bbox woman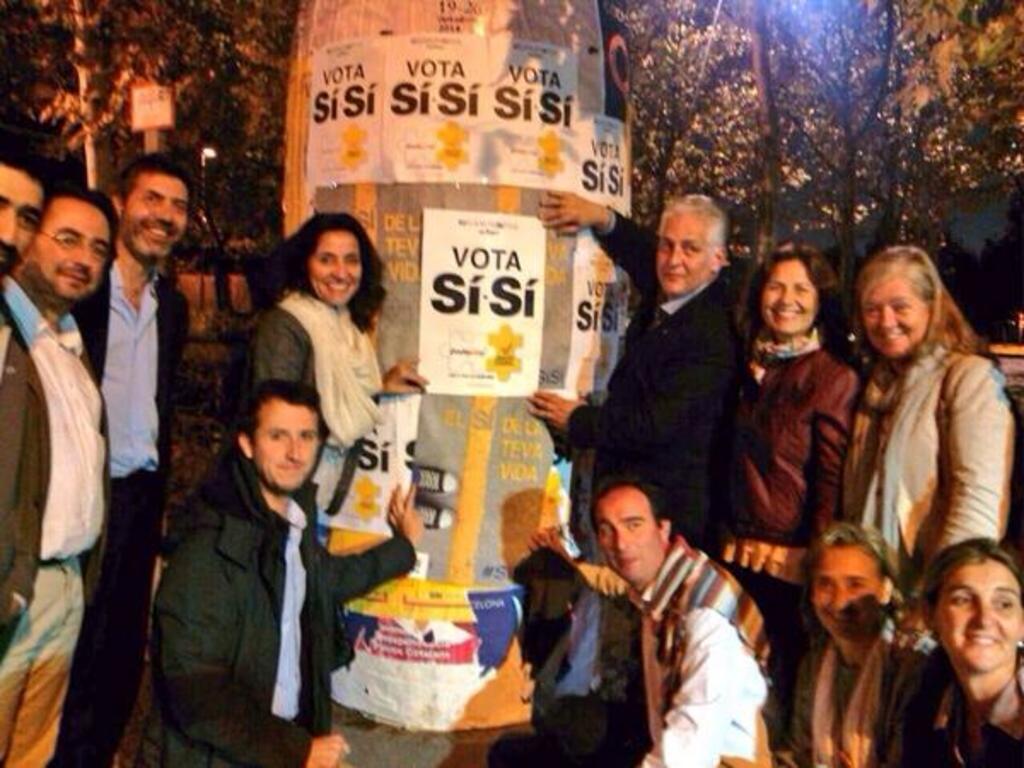
detection(770, 526, 934, 761)
